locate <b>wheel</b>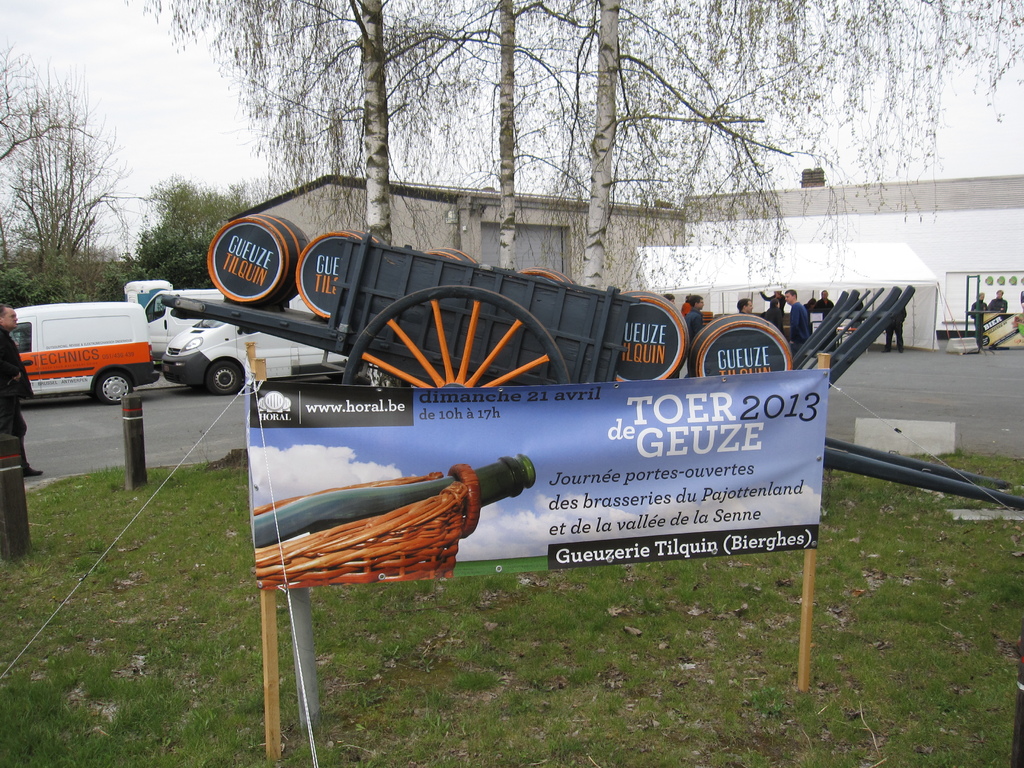
bbox(92, 369, 133, 407)
